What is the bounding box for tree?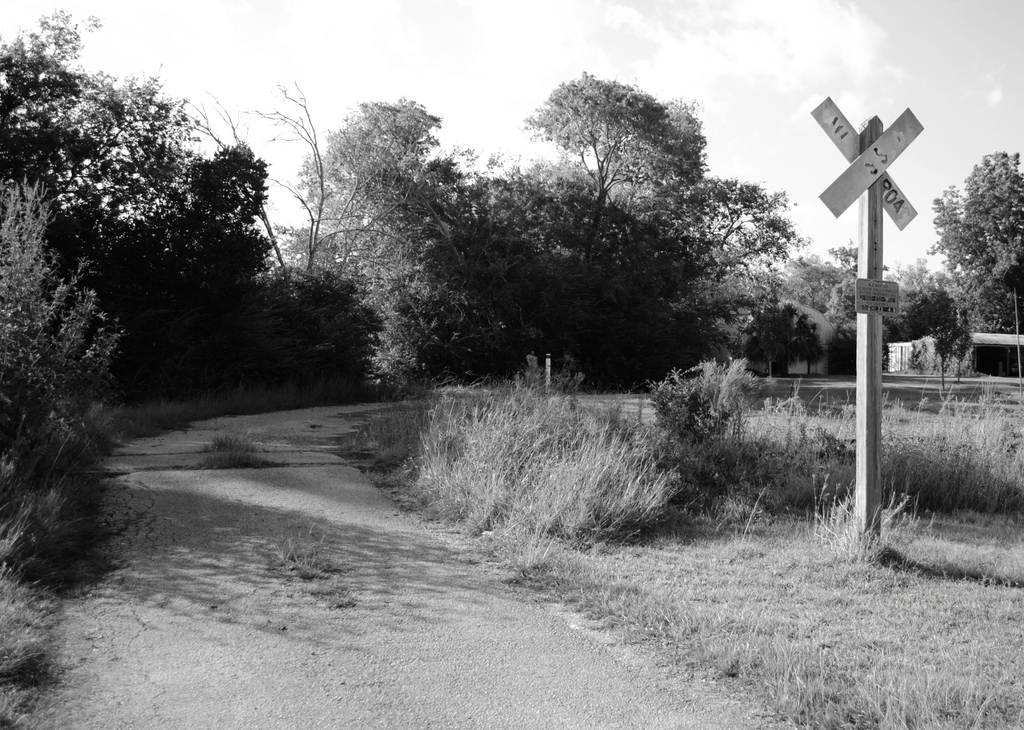
152:78:295:302.
